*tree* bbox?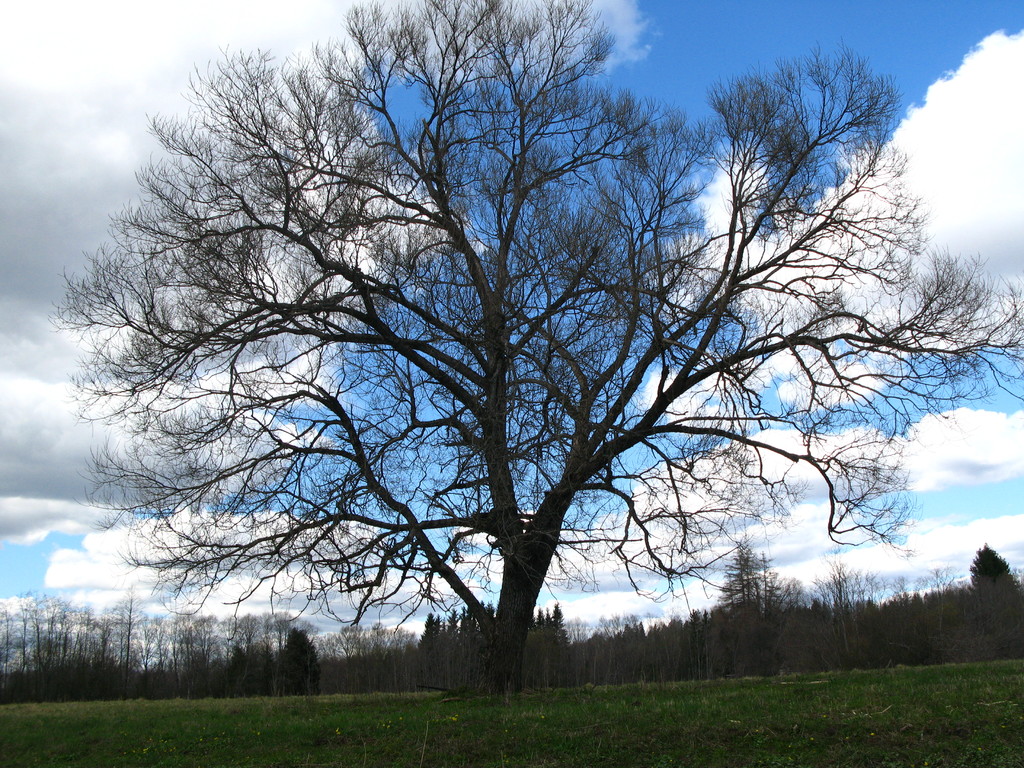
BBox(968, 540, 1023, 662)
